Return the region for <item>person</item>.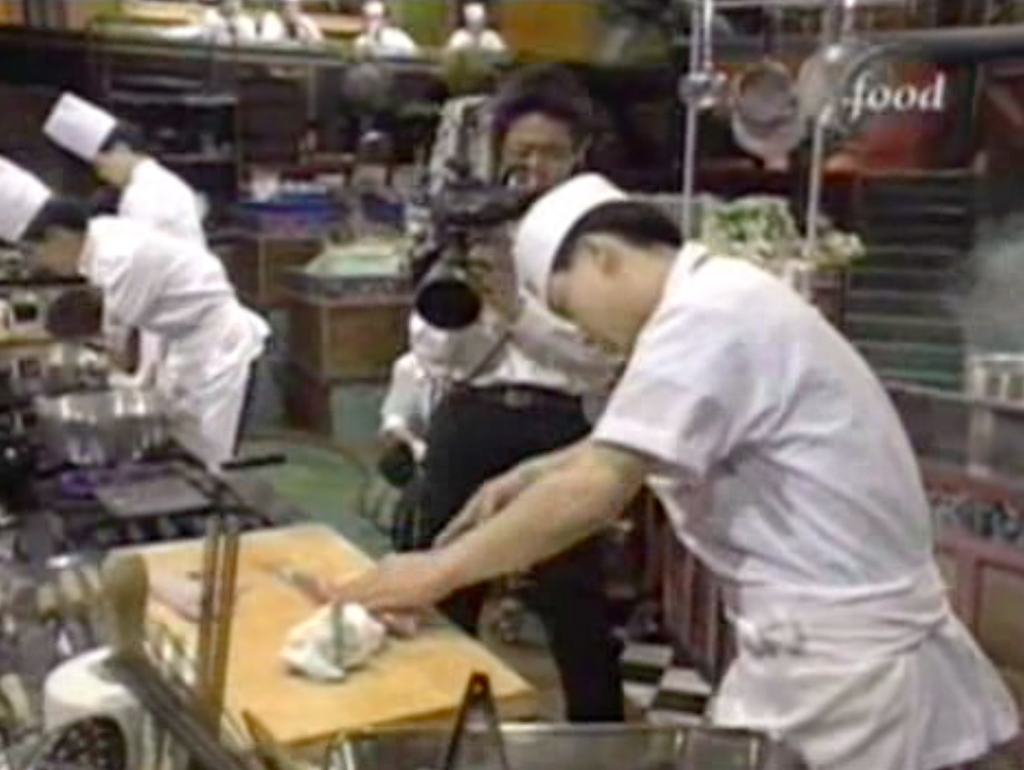
pyautogui.locateOnScreen(40, 92, 206, 382).
